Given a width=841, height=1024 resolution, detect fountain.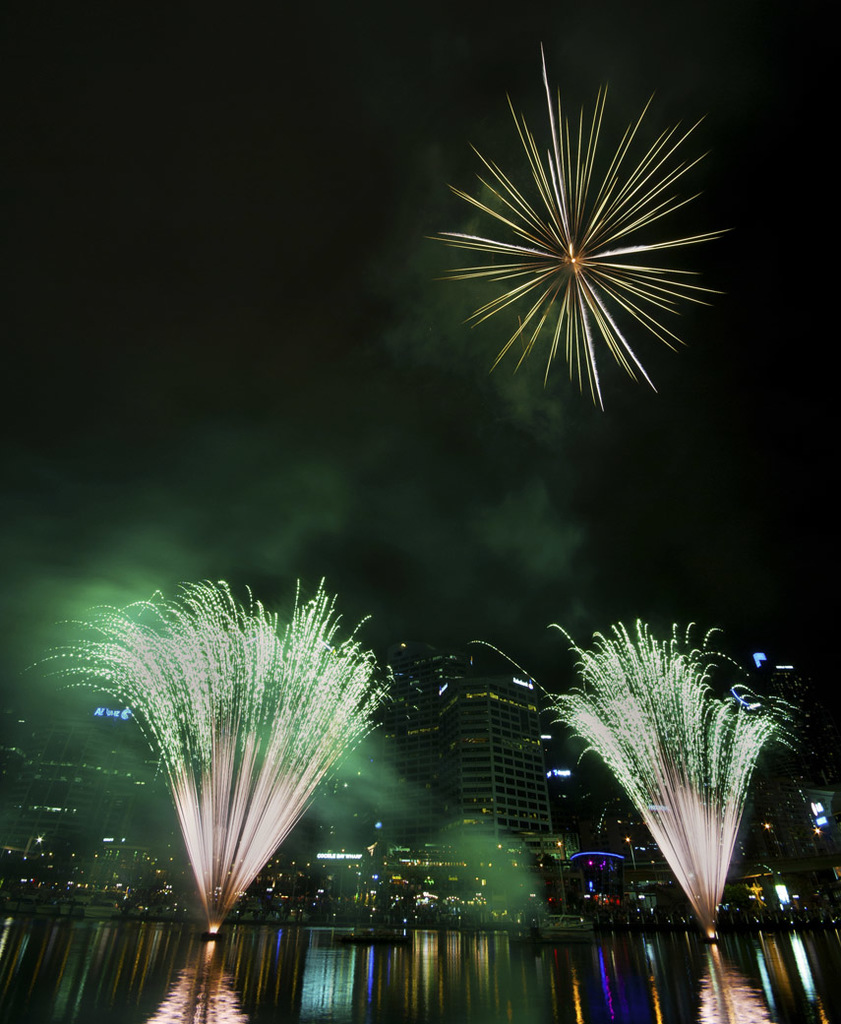
<bbox>27, 571, 396, 942</bbox>.
